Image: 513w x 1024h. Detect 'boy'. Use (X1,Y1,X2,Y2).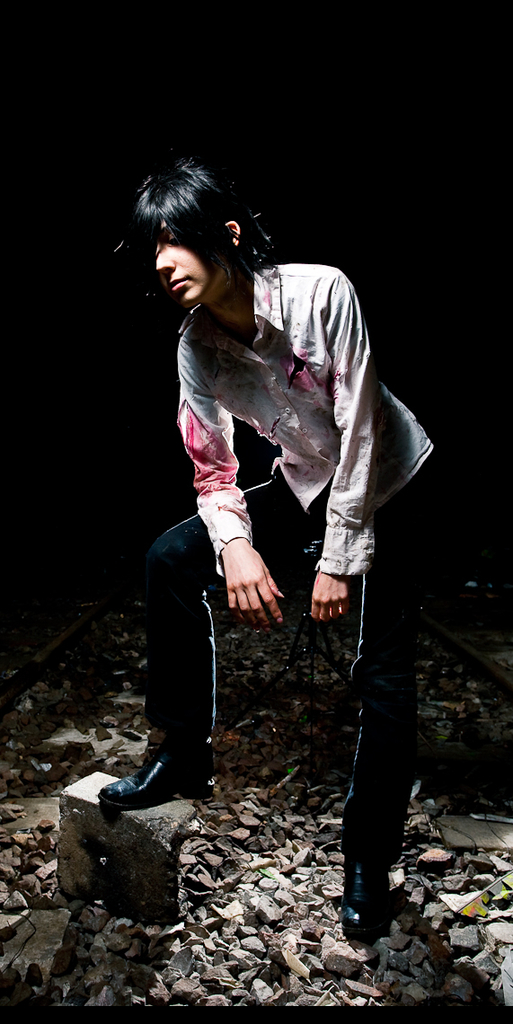
(105,164,429,940).
